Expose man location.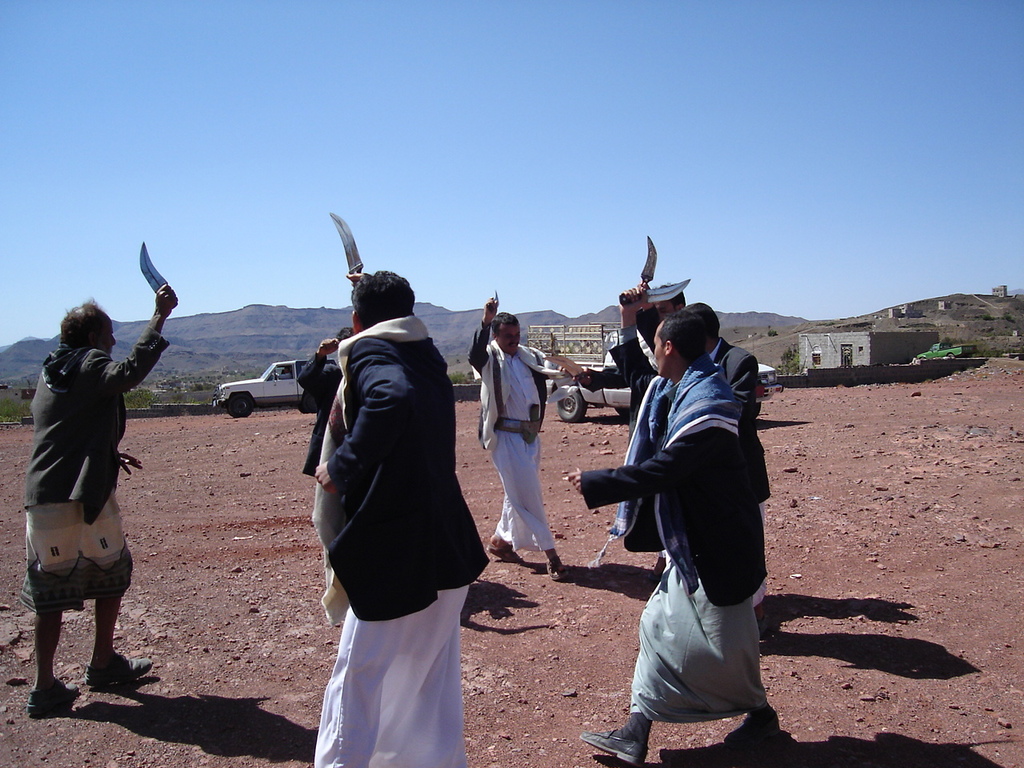
Exposed at [654, 291, 691, 322].
